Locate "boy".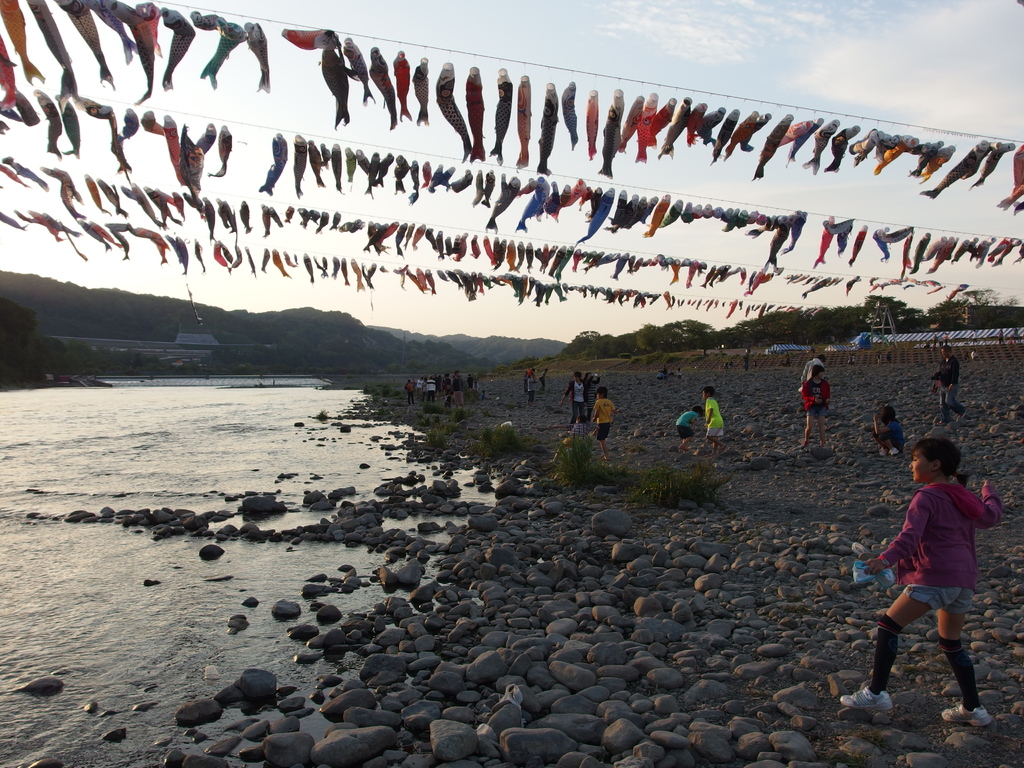
Bounding box: 702, 387, 733, 449.
